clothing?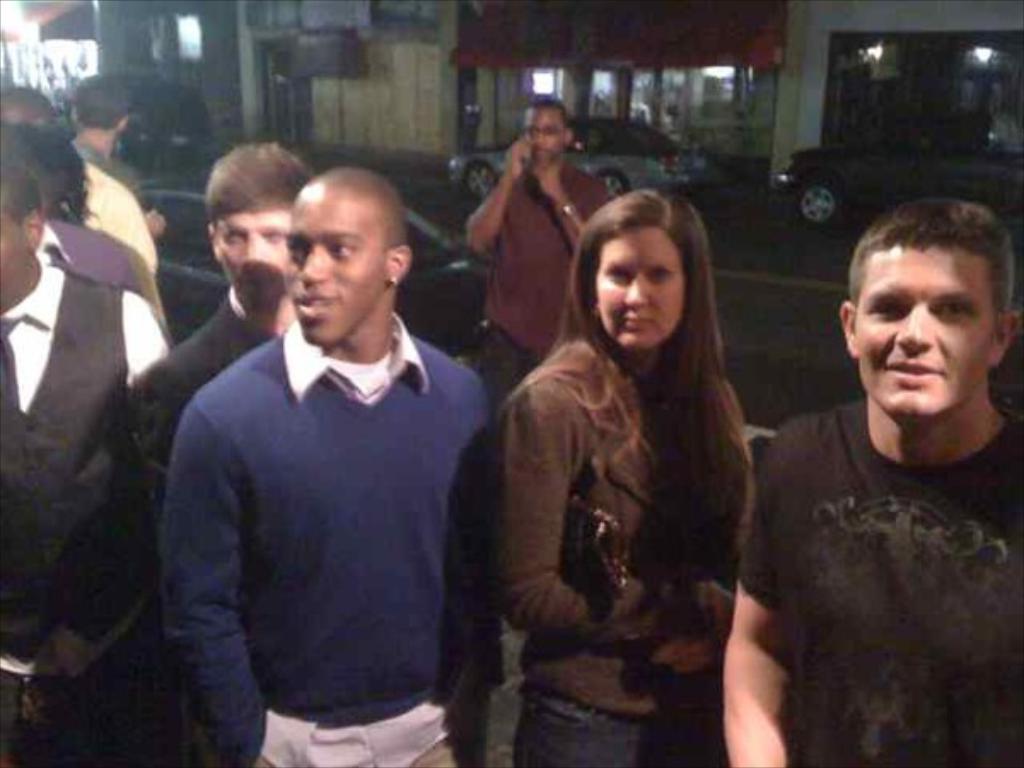
[x1=155, y1=304, x2=507, y2=766]
